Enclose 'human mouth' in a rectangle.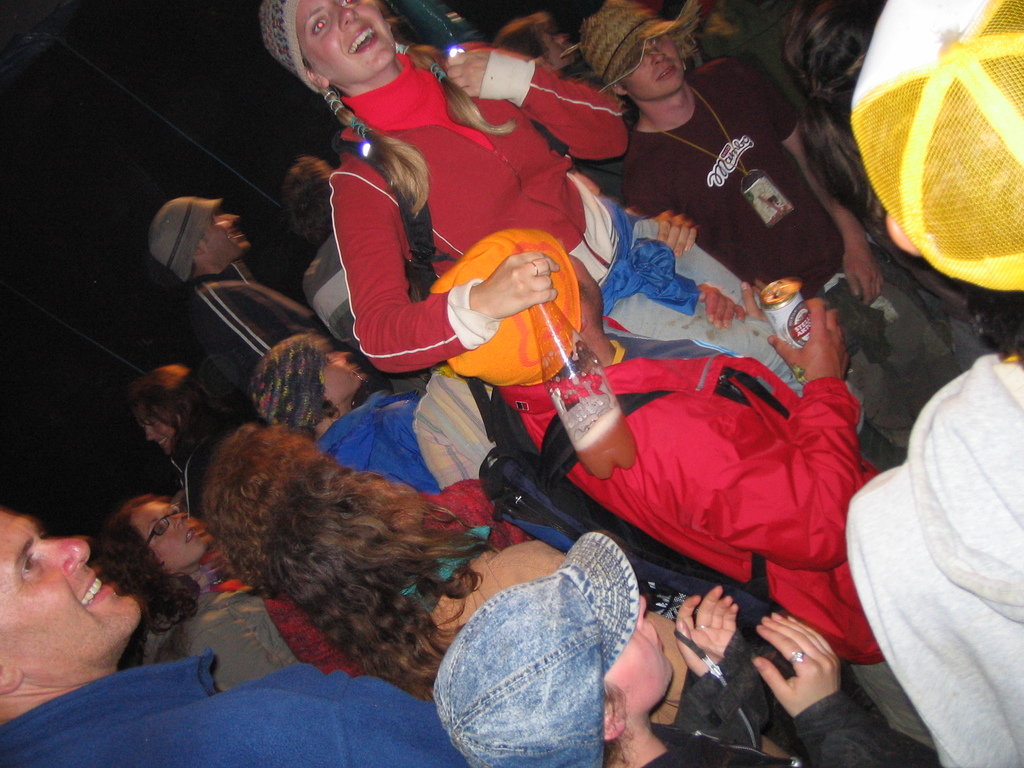
(184, 527, 195, 546).
